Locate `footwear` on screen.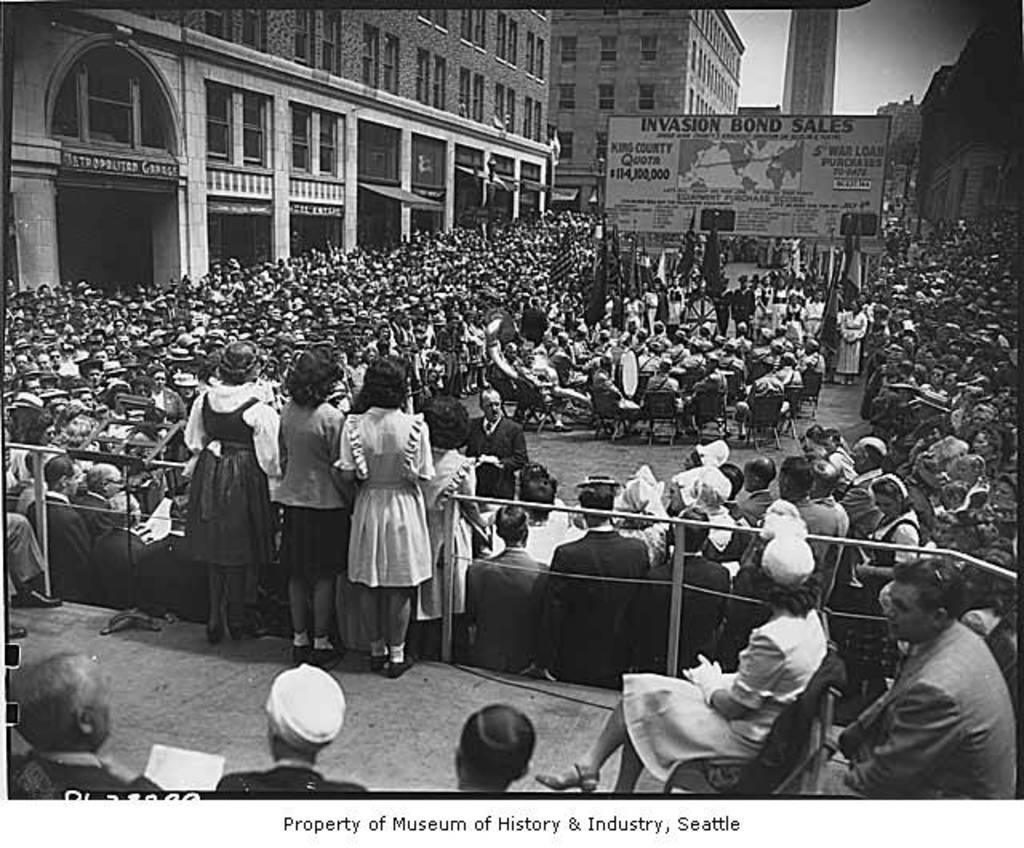
On screen at bbox=[8, 622, 29, 640].
